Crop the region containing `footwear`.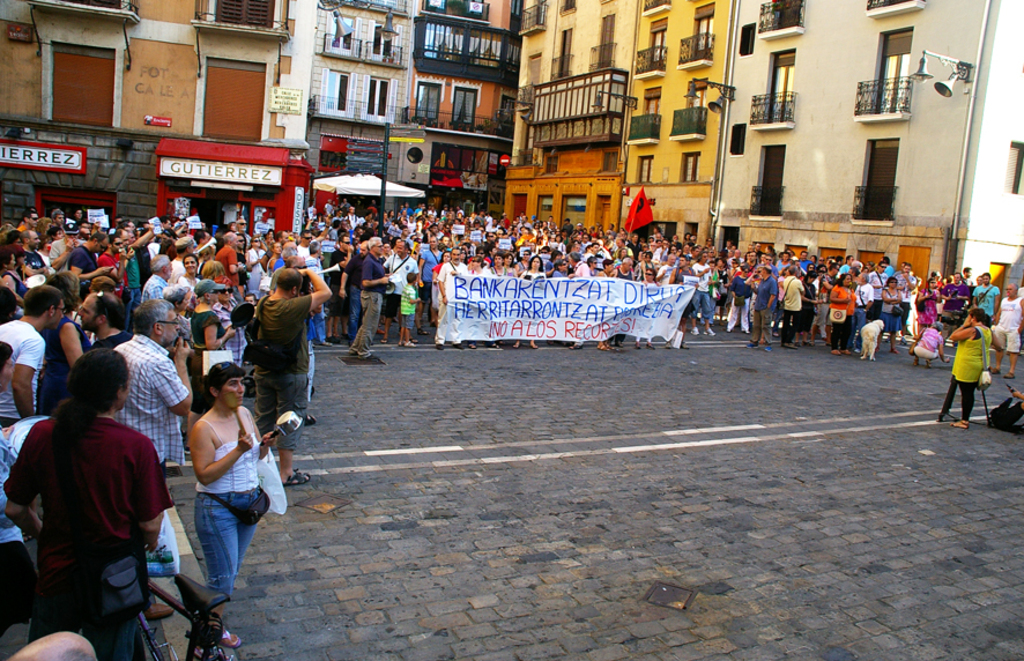
Crop region: BBox(742, 329, 752, 335).
